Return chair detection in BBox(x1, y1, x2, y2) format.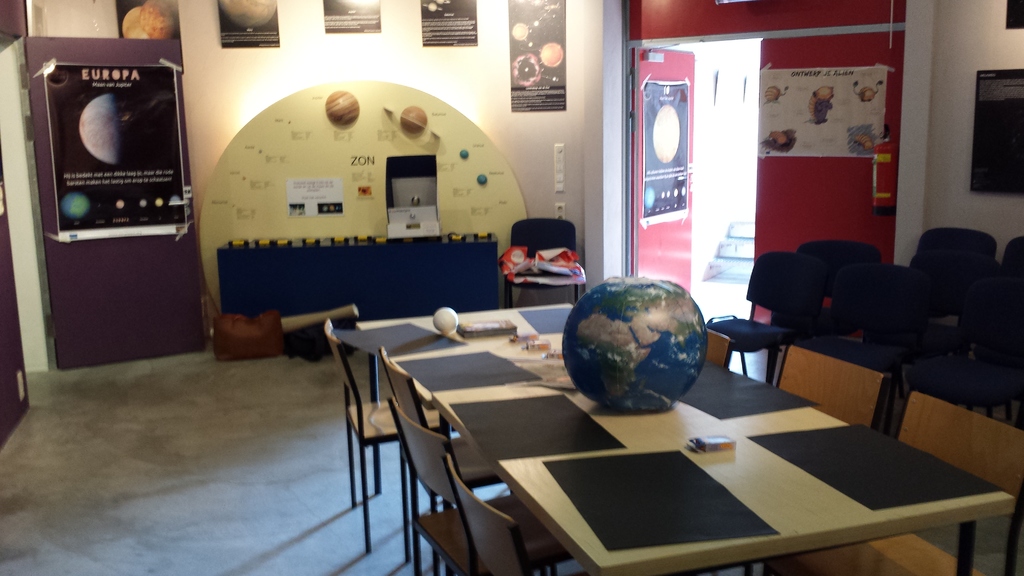
BBox(699, 244, 826, 385).
